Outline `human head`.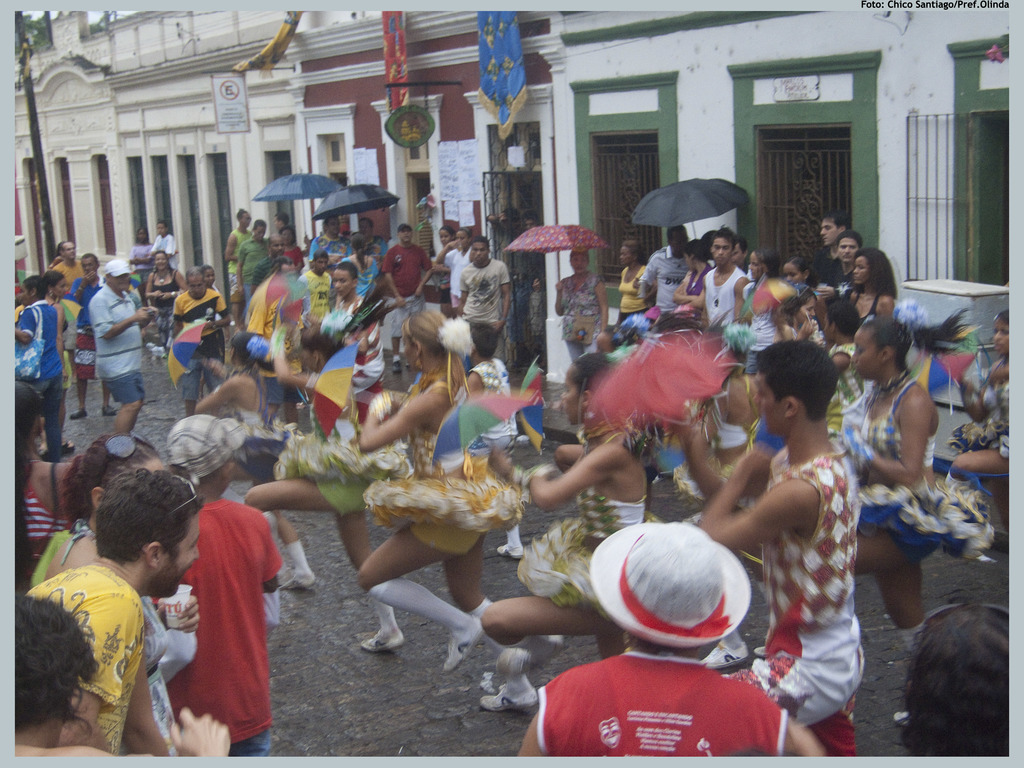
Outline: left=298, top=327, right=336, bottom=373.
